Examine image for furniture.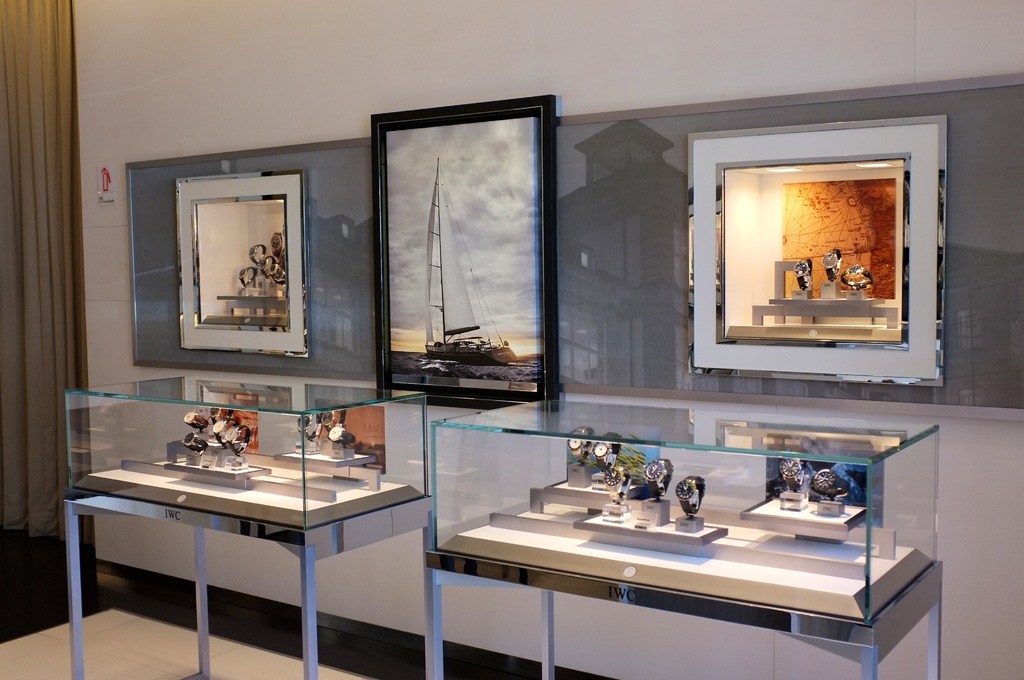
Examination result: BBox(61, 490, 445, 677).
